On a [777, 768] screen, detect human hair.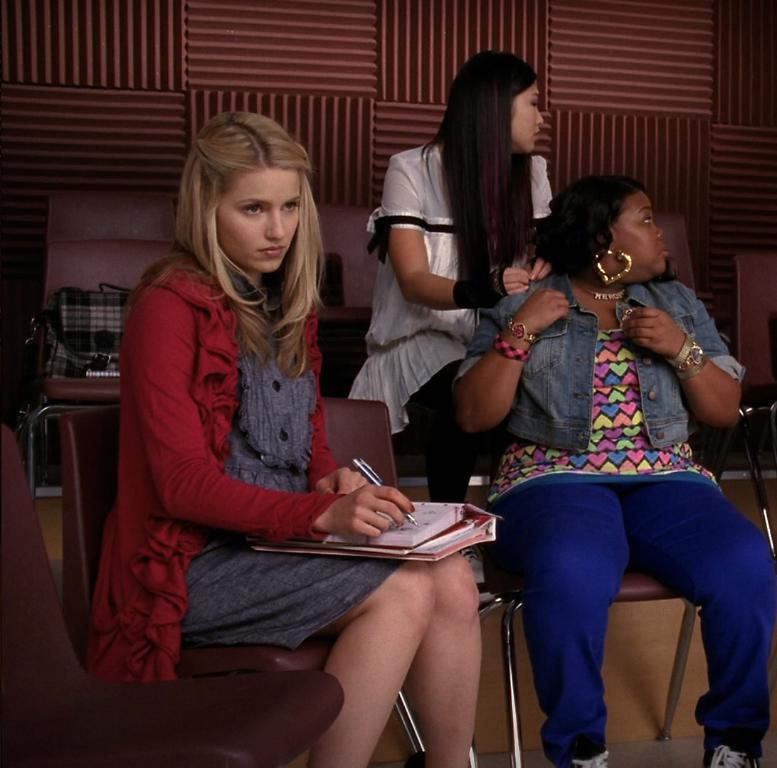
{"x1": 421, "y1": 48, "x2": 536, "y2": 274}.
